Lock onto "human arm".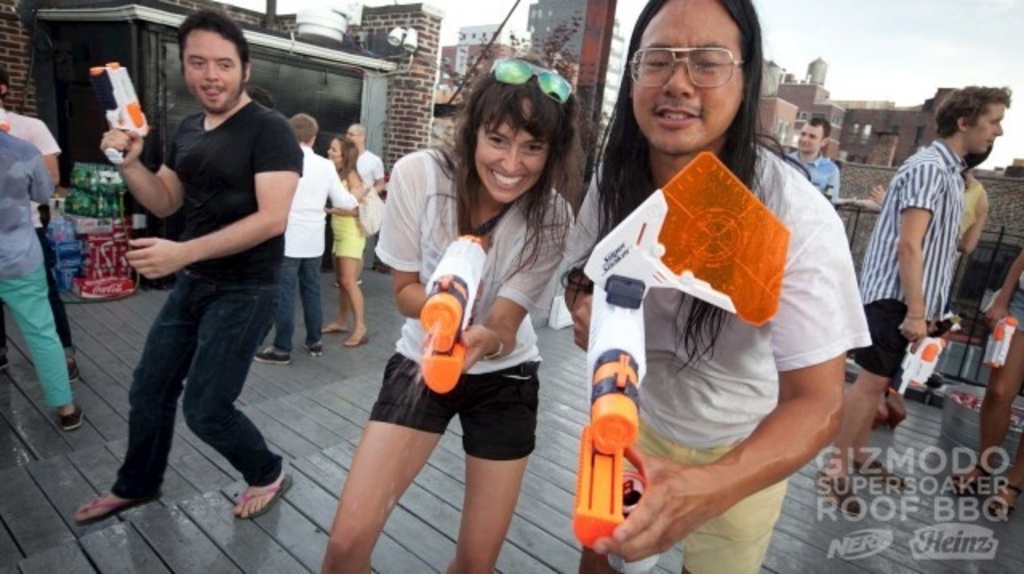
Locked: locate(899, 157, 942, 344).
